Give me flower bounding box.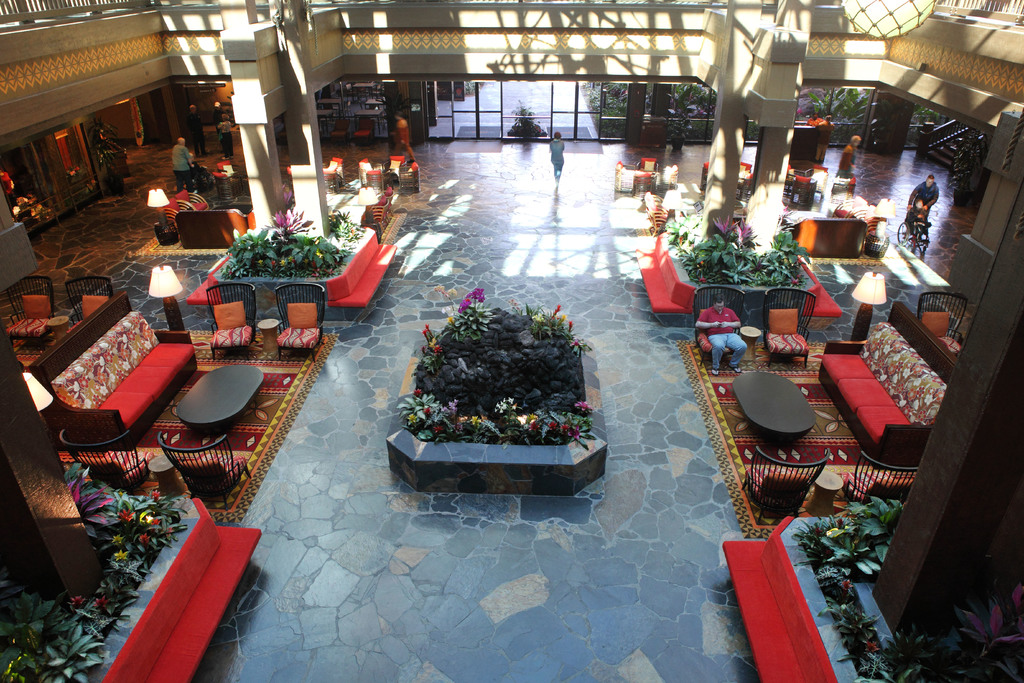
[111, 534, 122, 545].
